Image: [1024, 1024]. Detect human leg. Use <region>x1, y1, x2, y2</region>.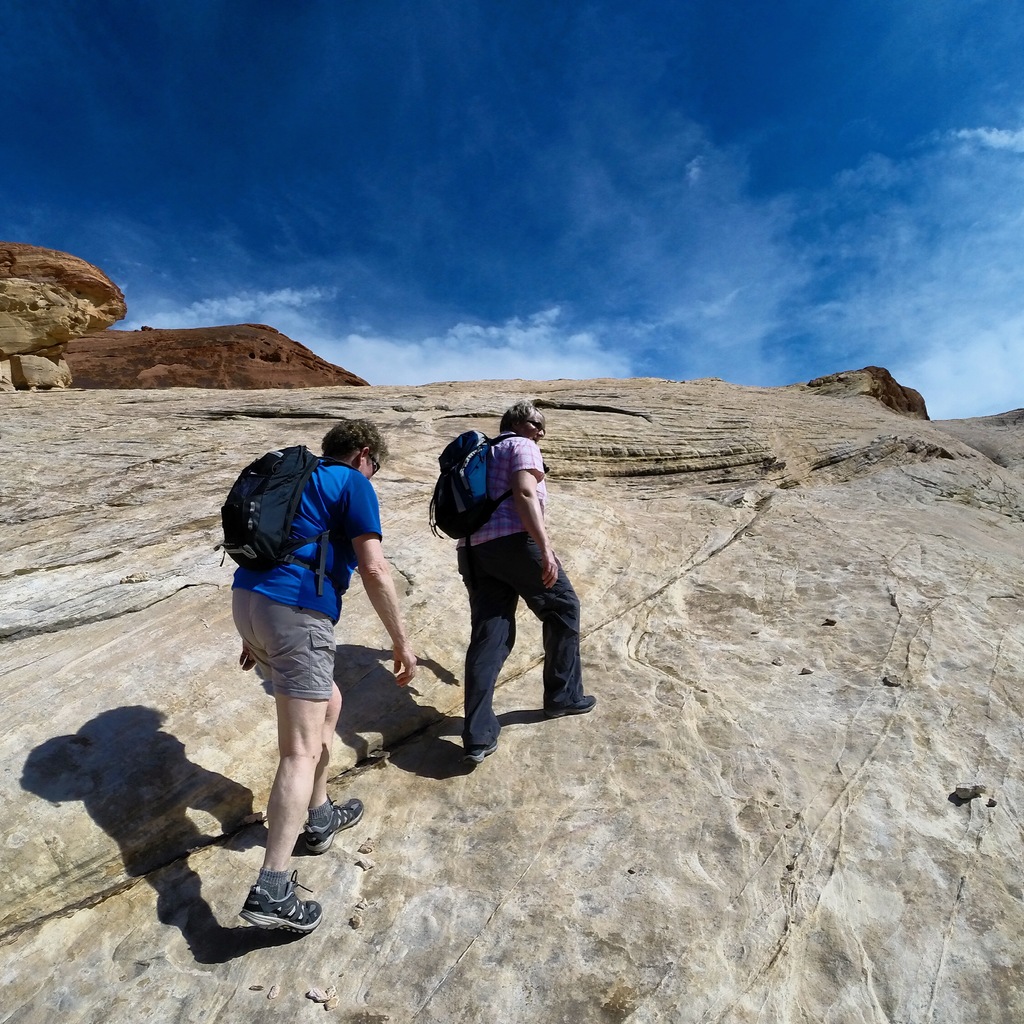
<region>242, 600, 342, 925</region>.
